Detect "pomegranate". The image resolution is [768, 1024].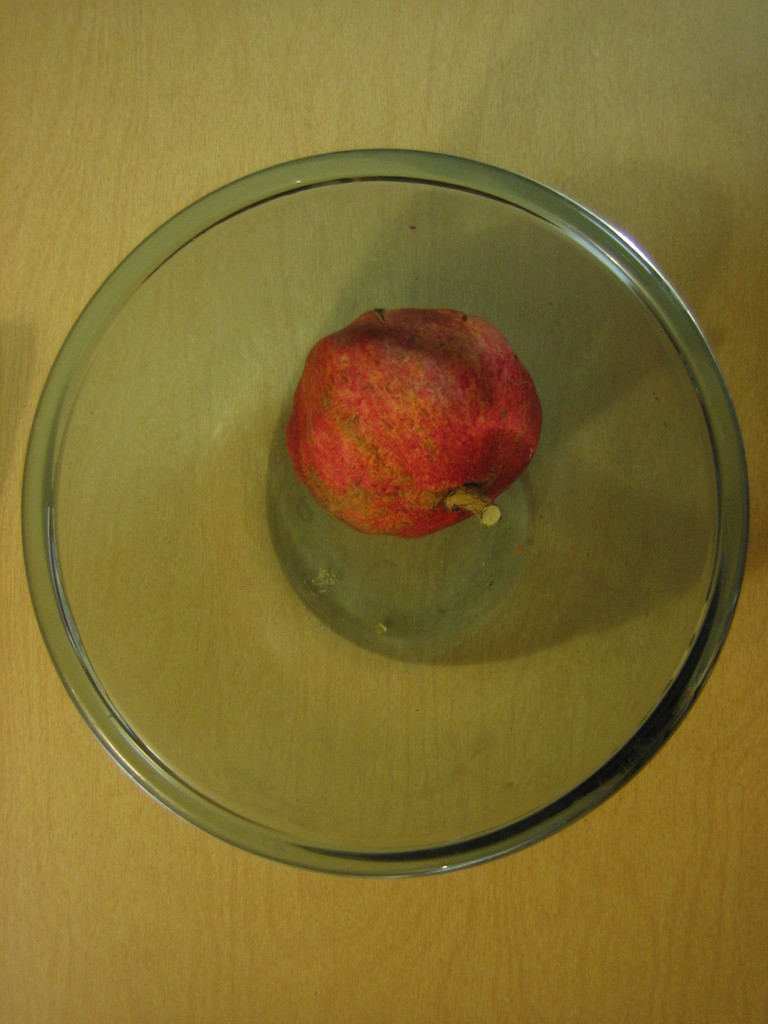
left=312, top=287, right=532, bottom=547.
